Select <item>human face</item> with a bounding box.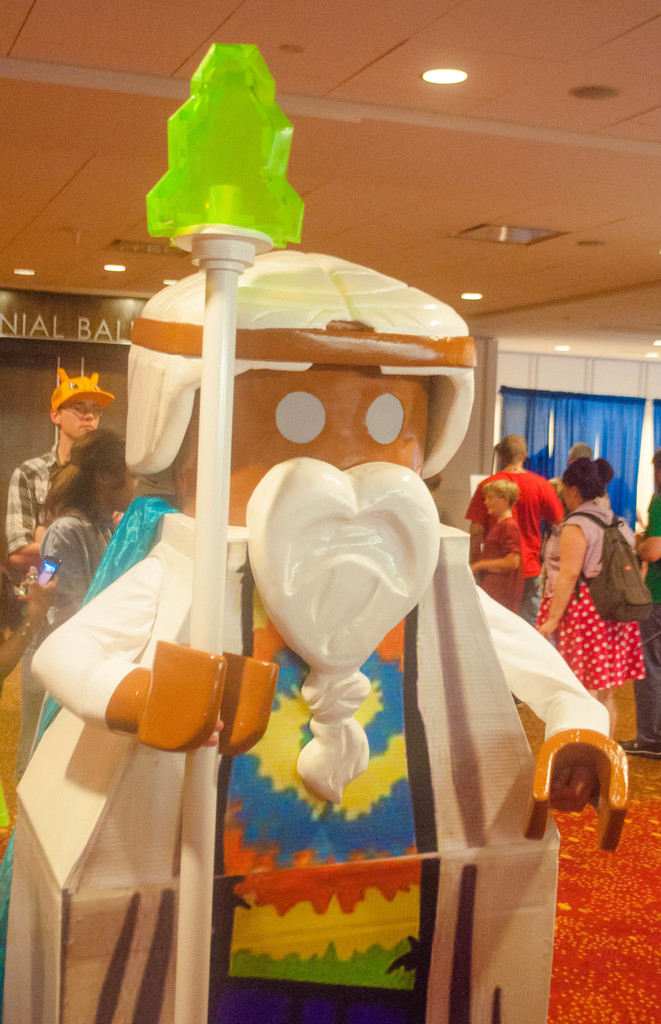
pyautogui.locateOnScreen(484, 487, 502, 511).
